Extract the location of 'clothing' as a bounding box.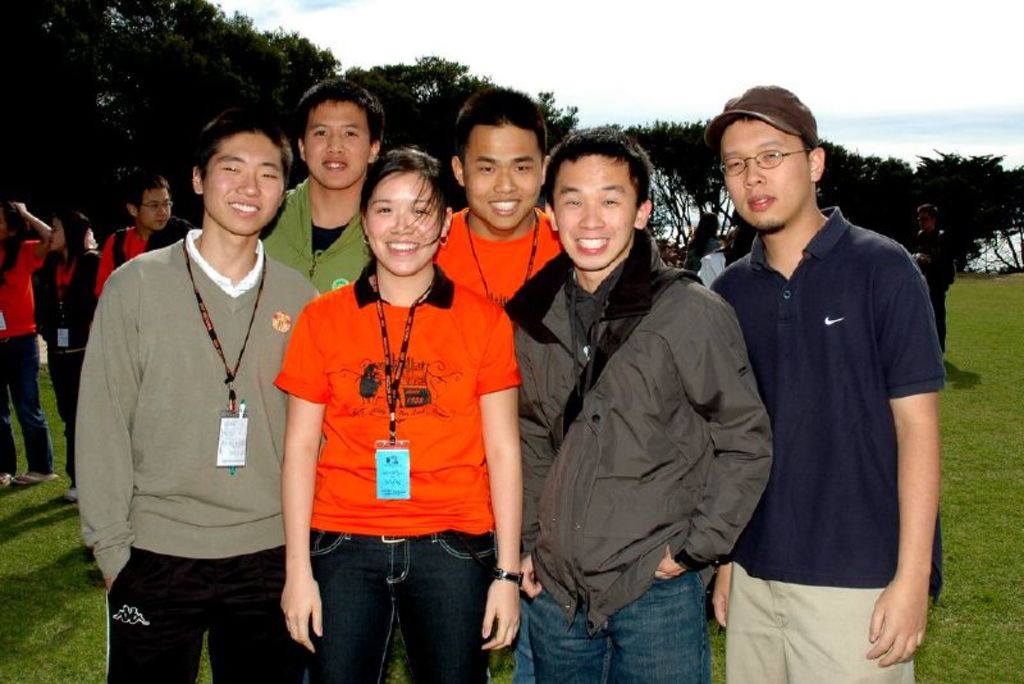
[915, 228, 961, 346].
